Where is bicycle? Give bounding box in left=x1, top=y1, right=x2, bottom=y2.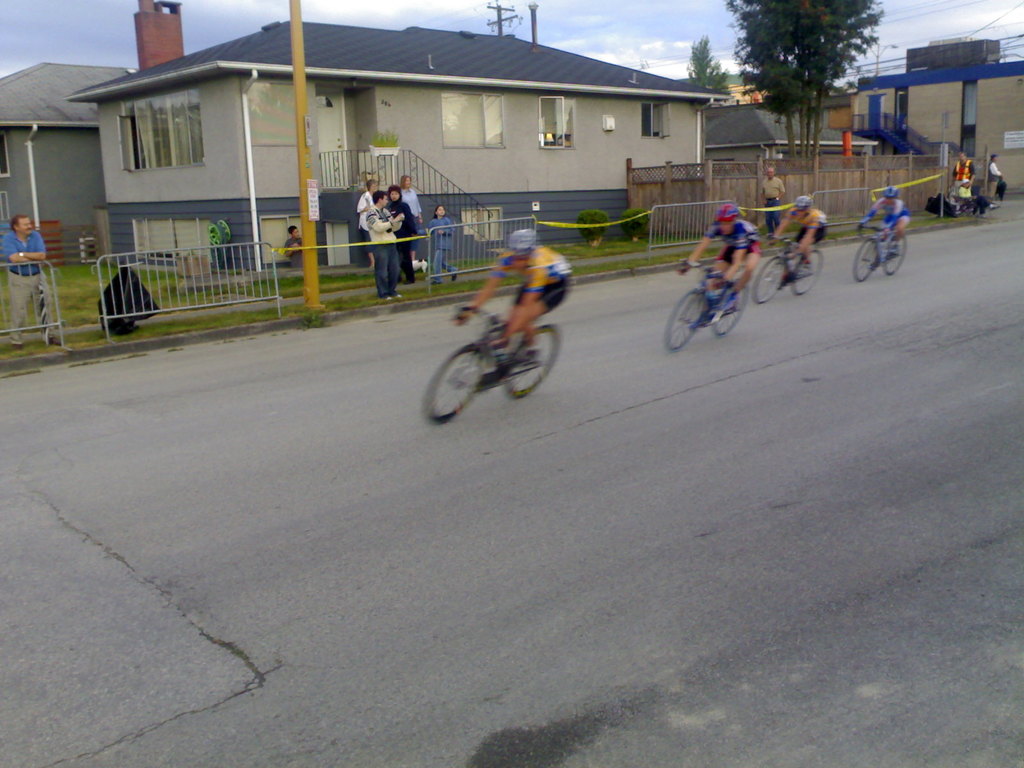
left=753, top=237, right=825, bottom=305.
